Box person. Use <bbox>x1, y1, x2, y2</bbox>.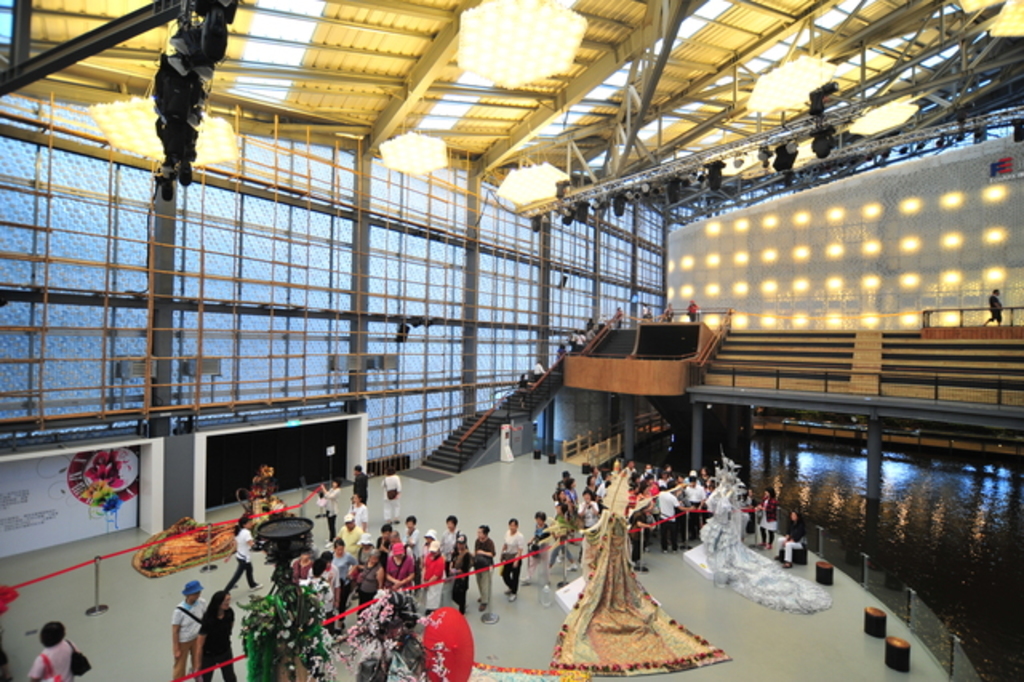
<bbox>469, 522, 501, 615</bbox>.
